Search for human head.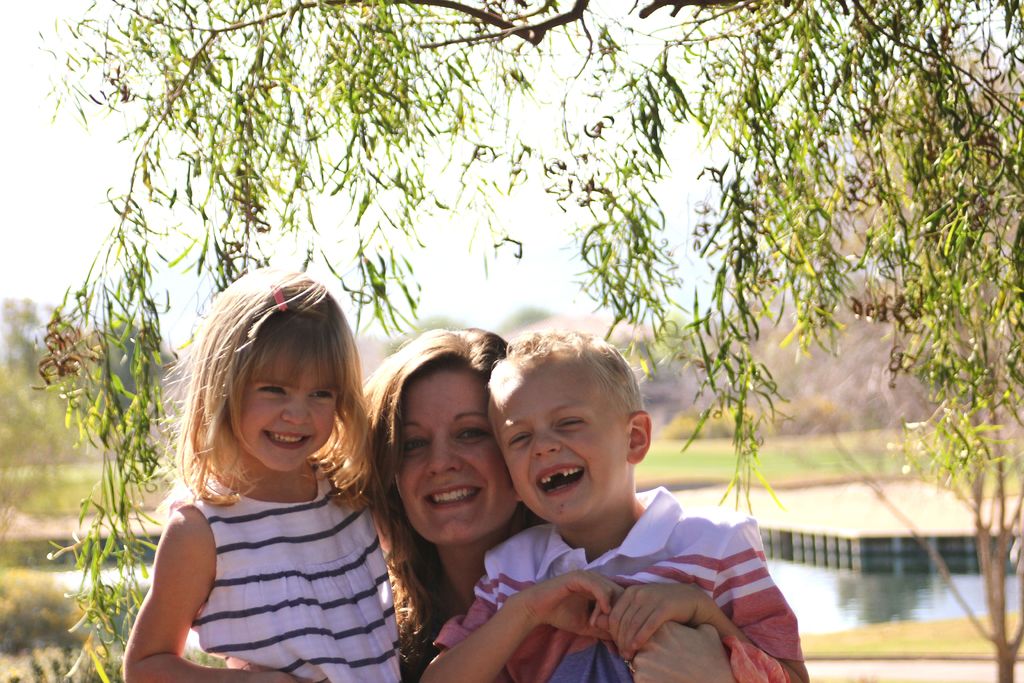
Found at x1=160, y1=265, x2=378, y2=511.
